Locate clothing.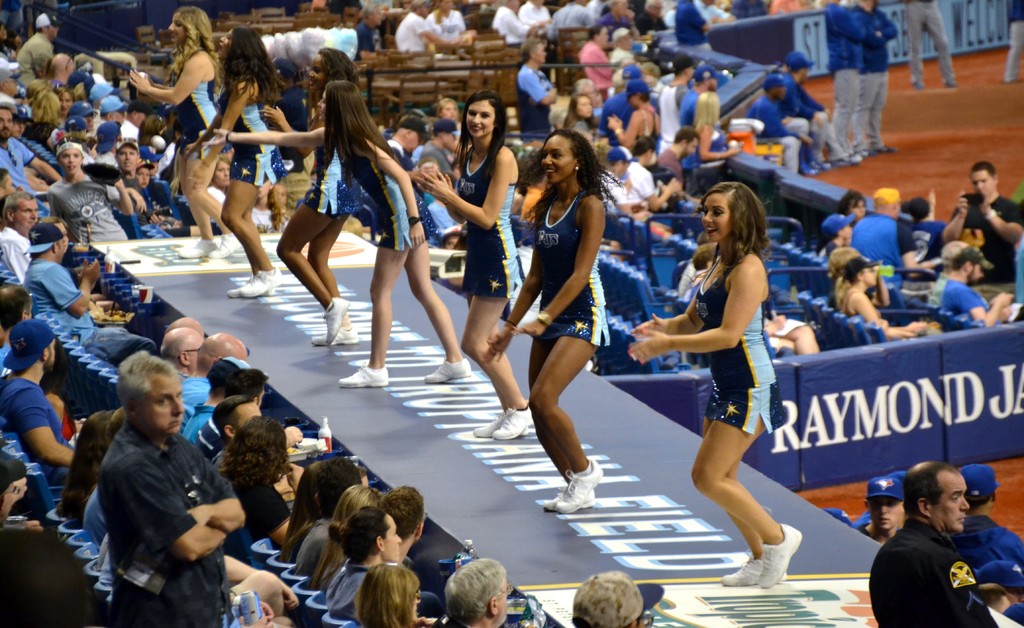
Bounding box: (left=666, top=16, right=685, bottom=33).
